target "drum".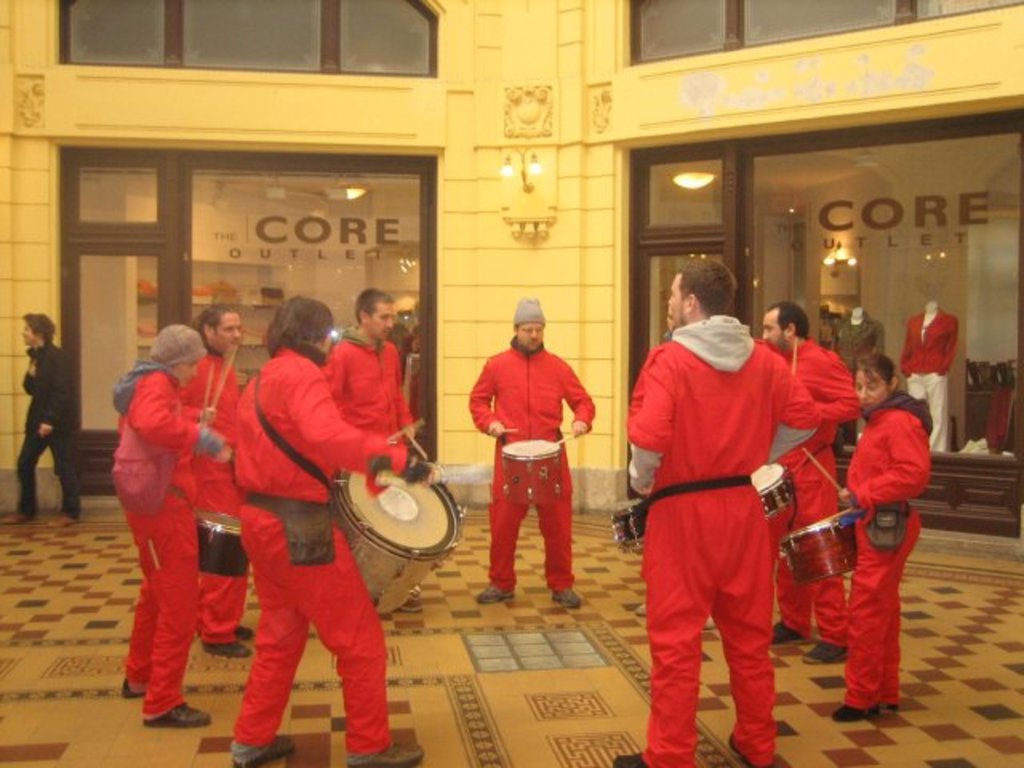
Target region: (611,498,645,554).
